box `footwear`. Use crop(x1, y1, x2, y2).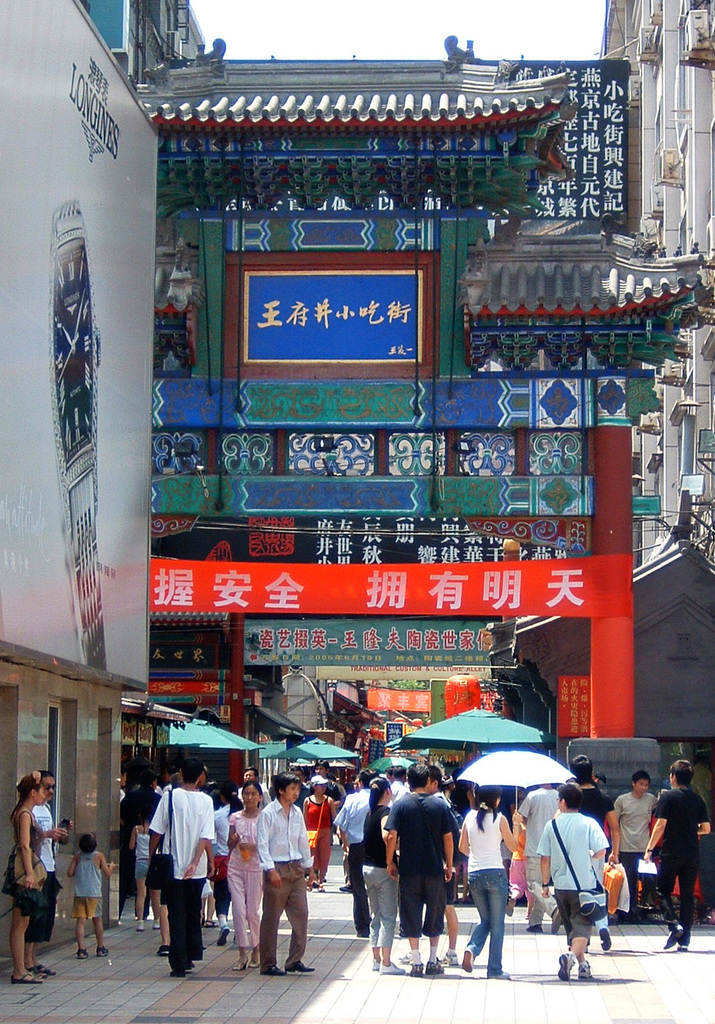
crop(217, 922, 230, 946).
